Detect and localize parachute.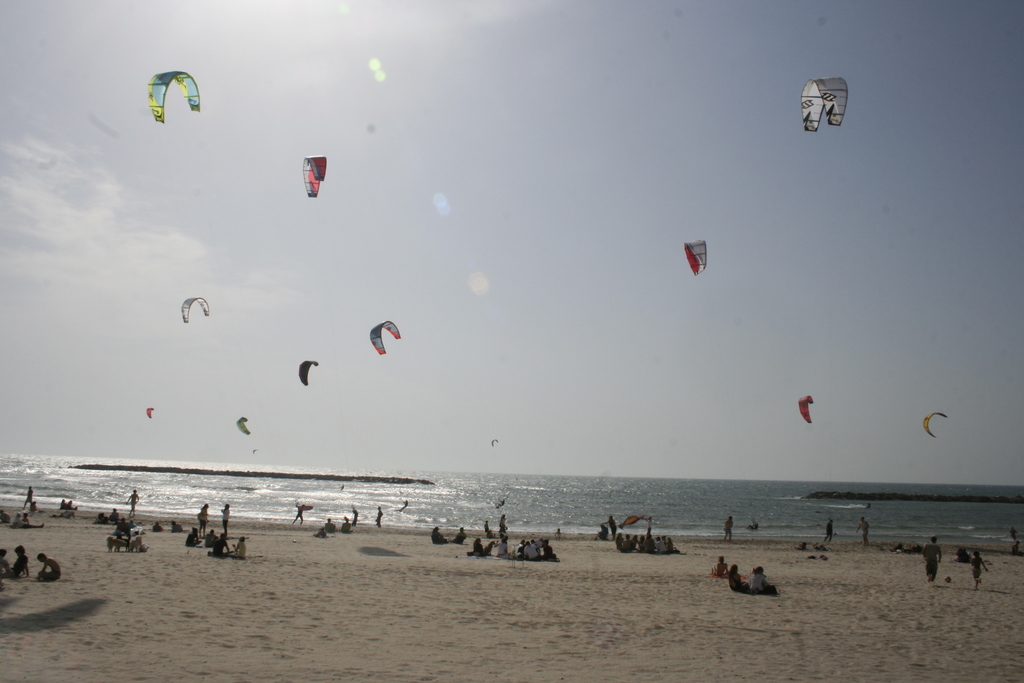
Localized at crop(684, 236, 709, 283).
